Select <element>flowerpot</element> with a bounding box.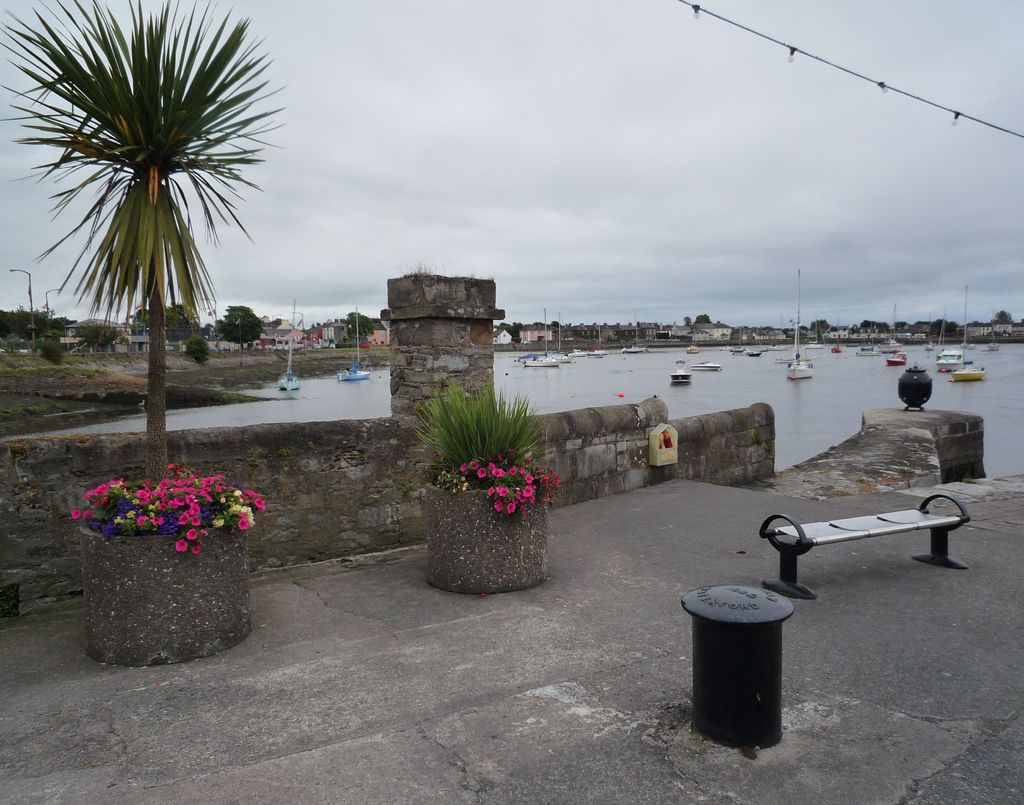
pyautogui.locateOnScreen(79, 512, 253, 668).
